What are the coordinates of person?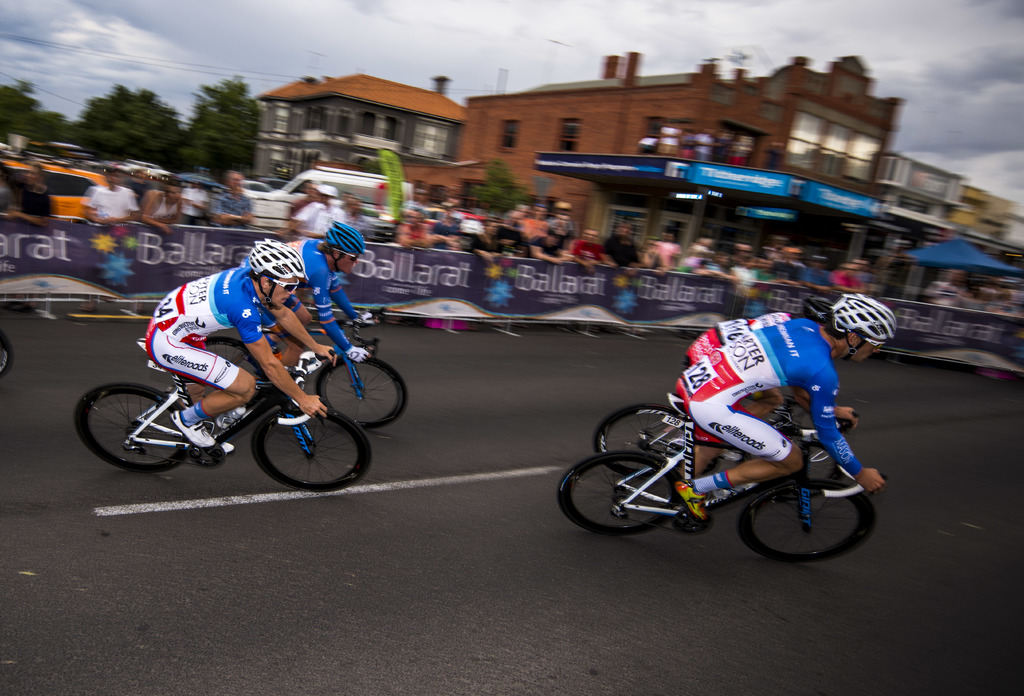
[673, 296, 896, 517].
